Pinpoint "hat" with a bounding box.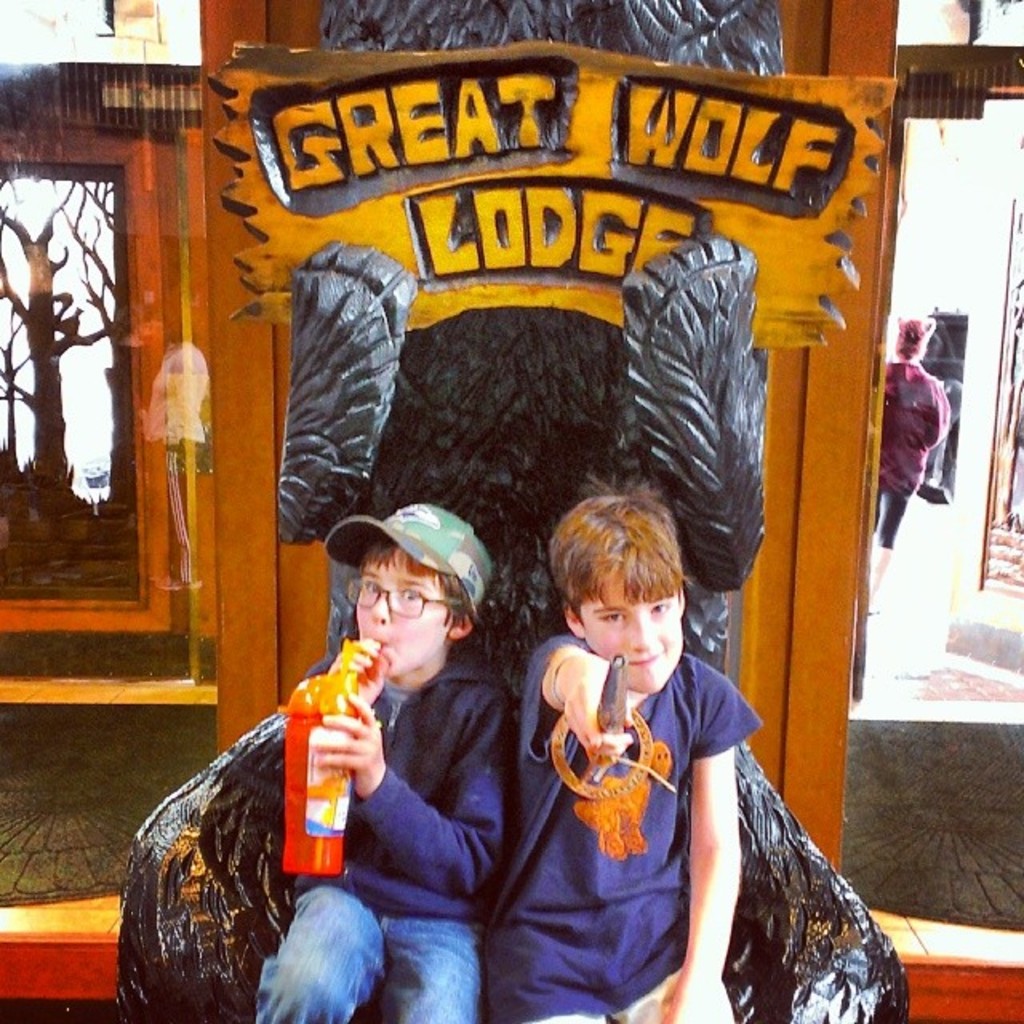
bbox=[325, 496, 493, 611].
